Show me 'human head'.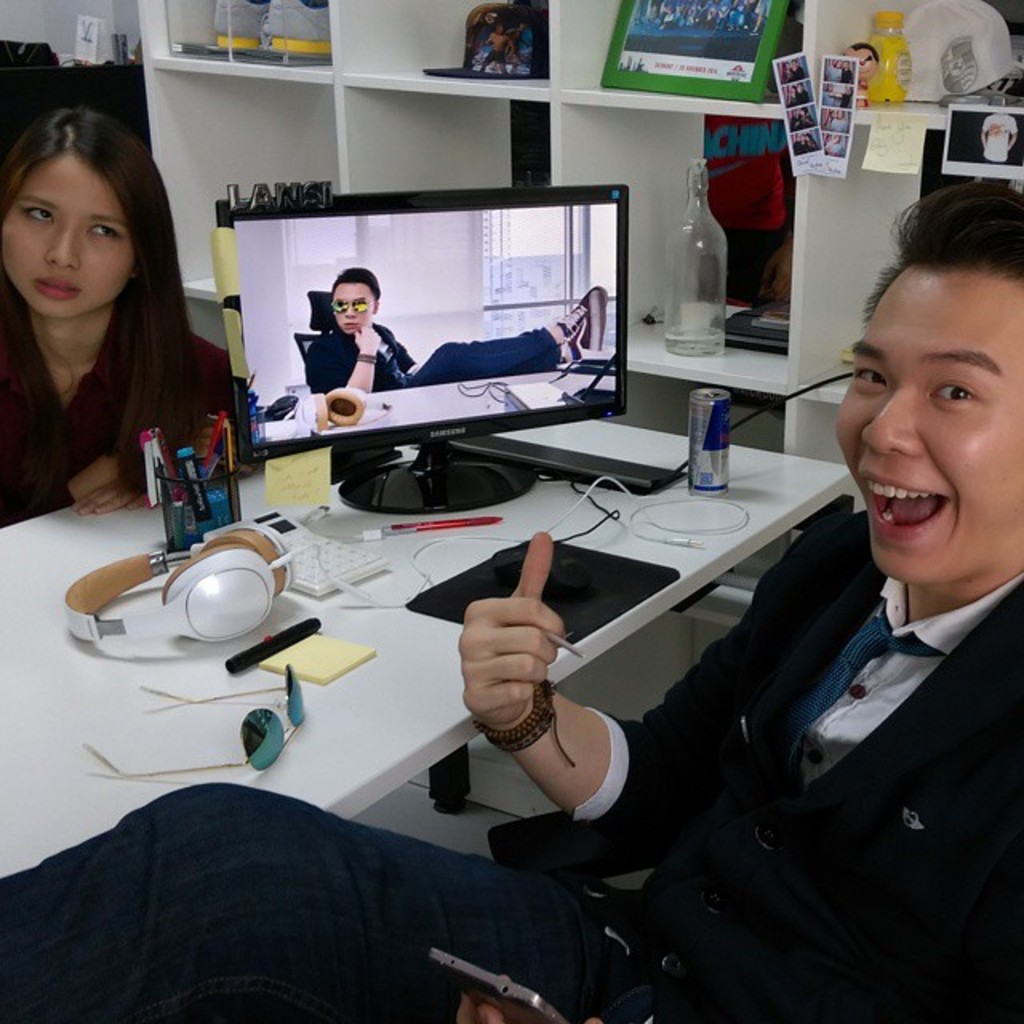
'human head' is here: <bbox>2, 96, 152, 301</bbox>.
